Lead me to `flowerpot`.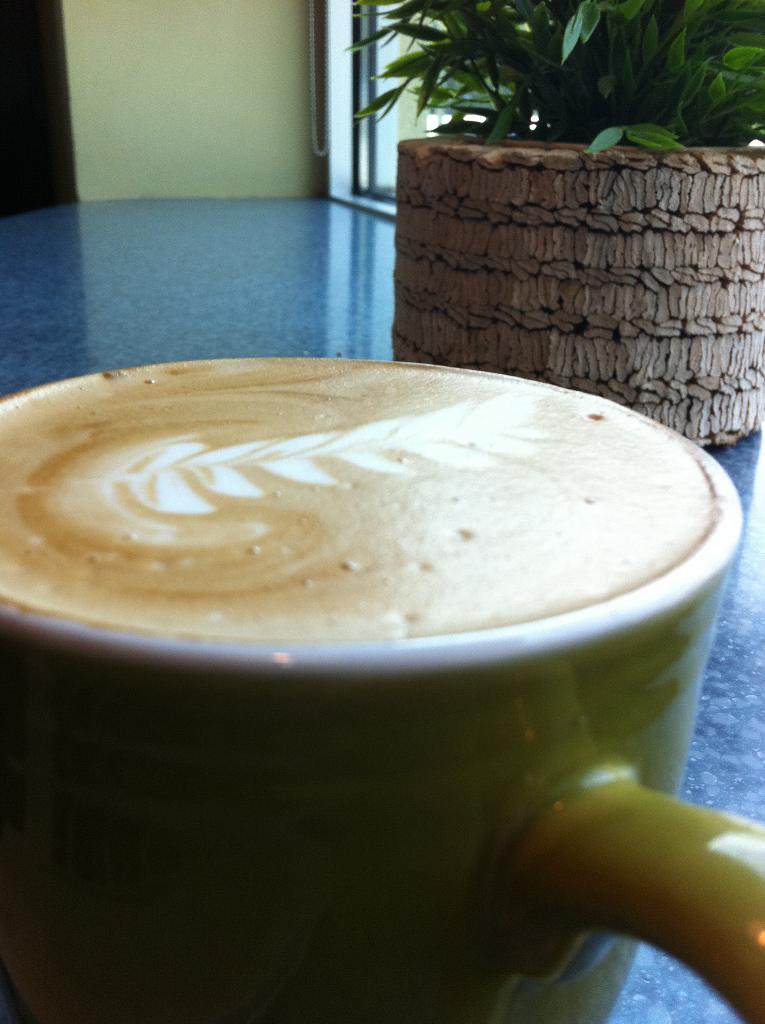
Lead to <region>387, 126, 757, 404</region>.
